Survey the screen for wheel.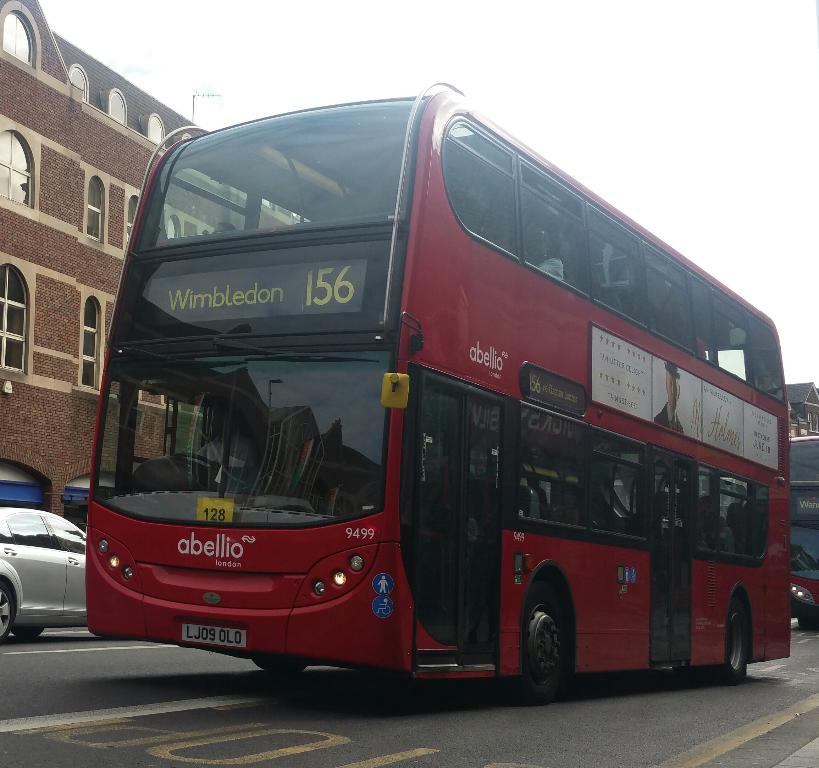
Survey found: box(0, 579, 13, 637).
